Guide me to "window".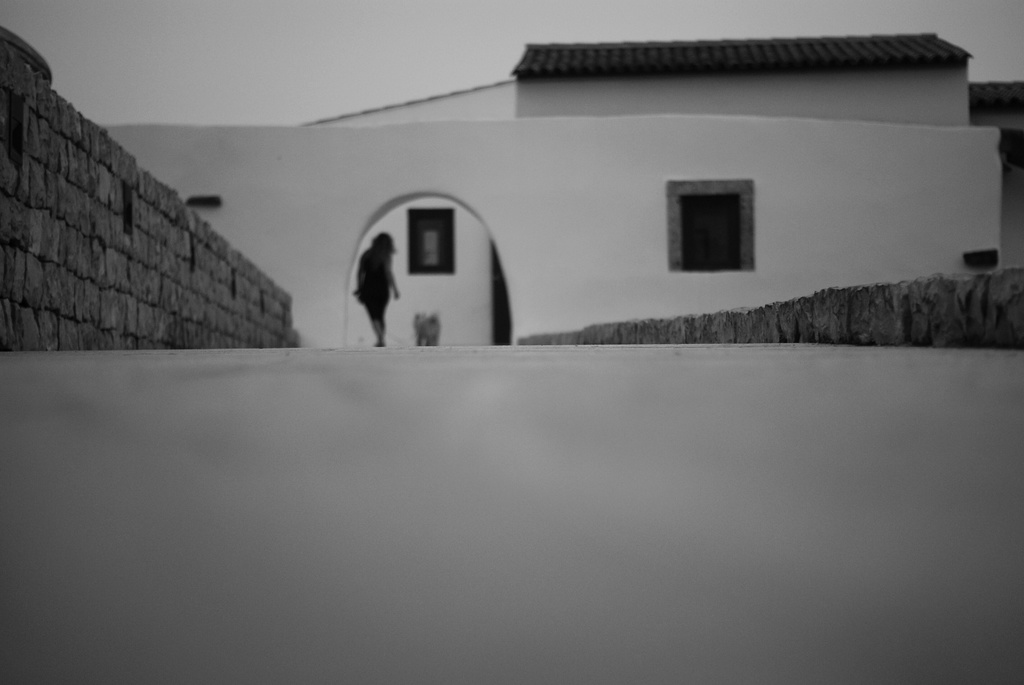
Guidance: x1=666 y1=177 x2=751 y2=272.
